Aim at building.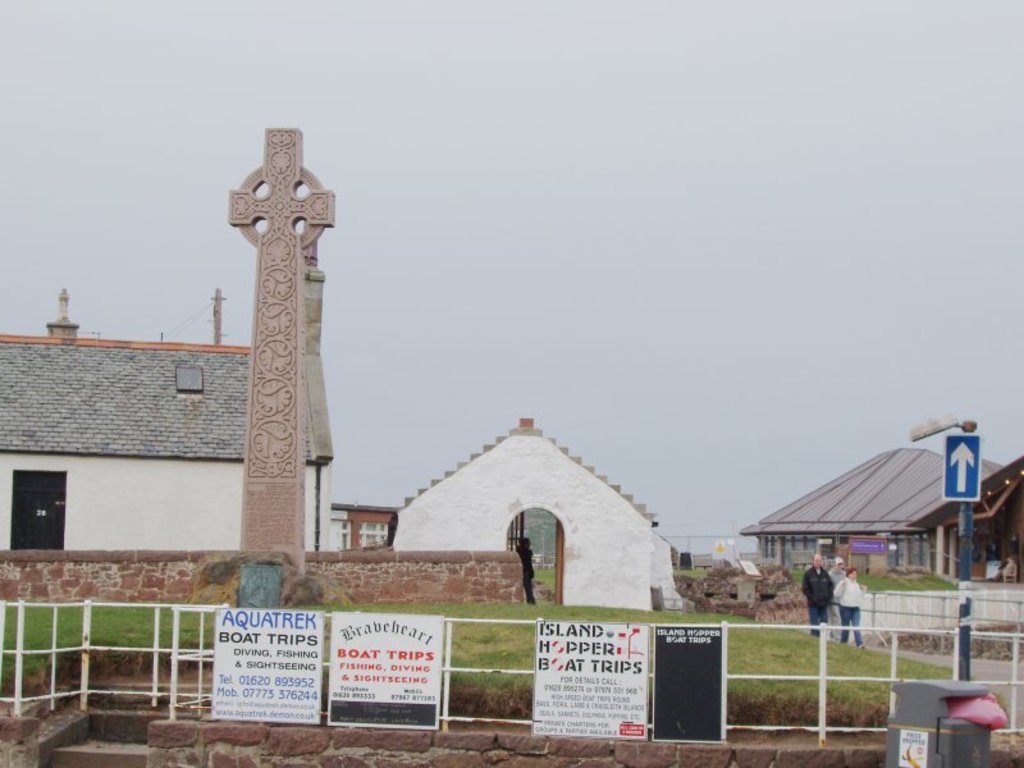
Aimed at region(0, 283, 338, 547).
